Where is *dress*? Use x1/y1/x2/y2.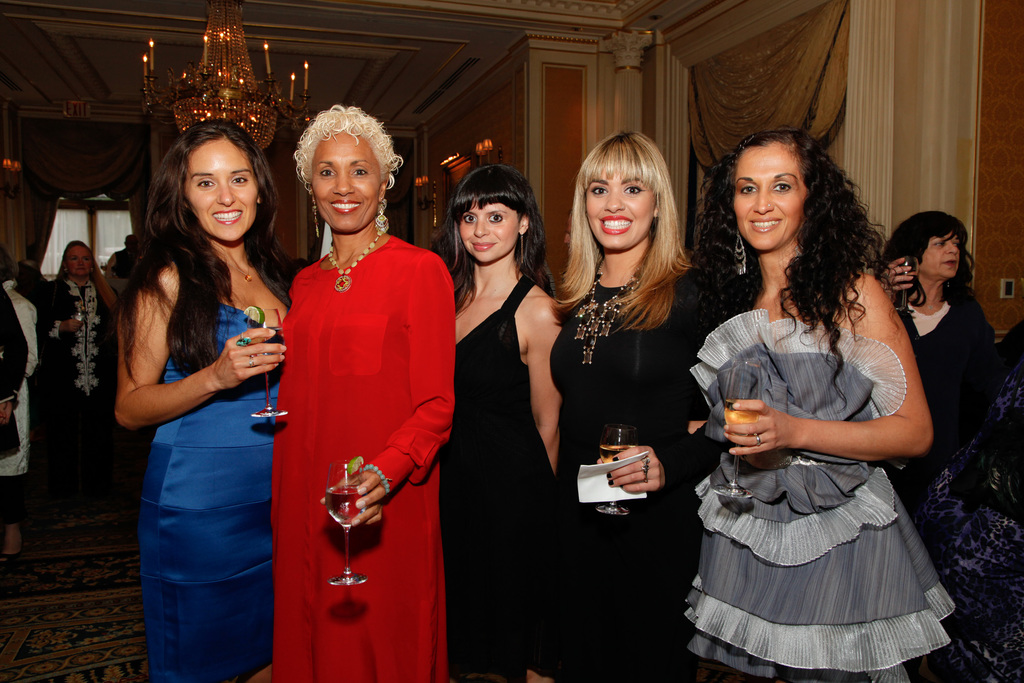
271/235/456/682.
